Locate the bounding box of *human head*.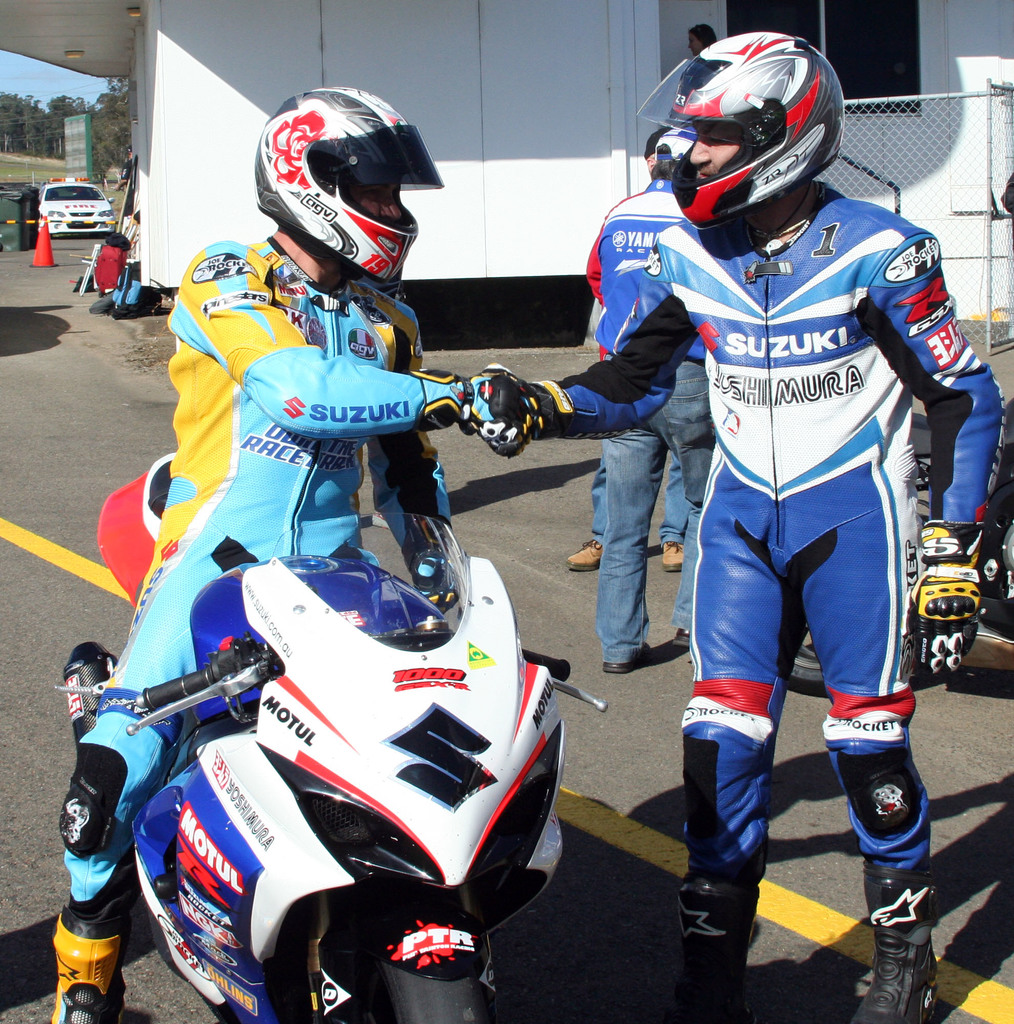
Bounding box: [236,81,460,300].
